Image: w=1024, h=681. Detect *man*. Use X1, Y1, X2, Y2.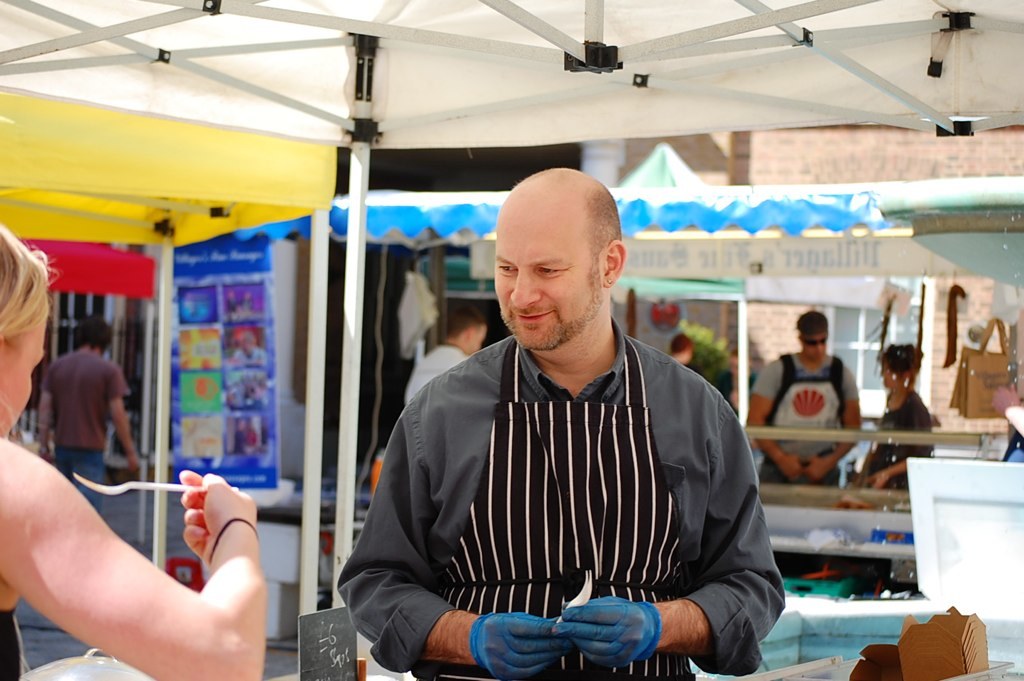
34, 319, 140, 516.
